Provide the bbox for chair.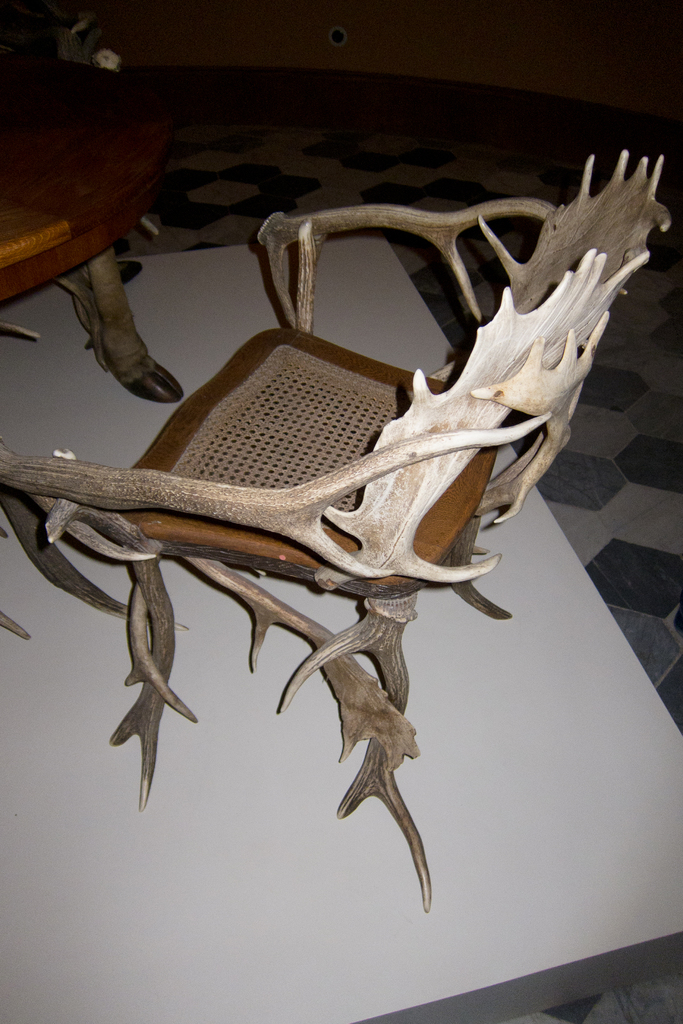
region(0, 0, 183, 639).
